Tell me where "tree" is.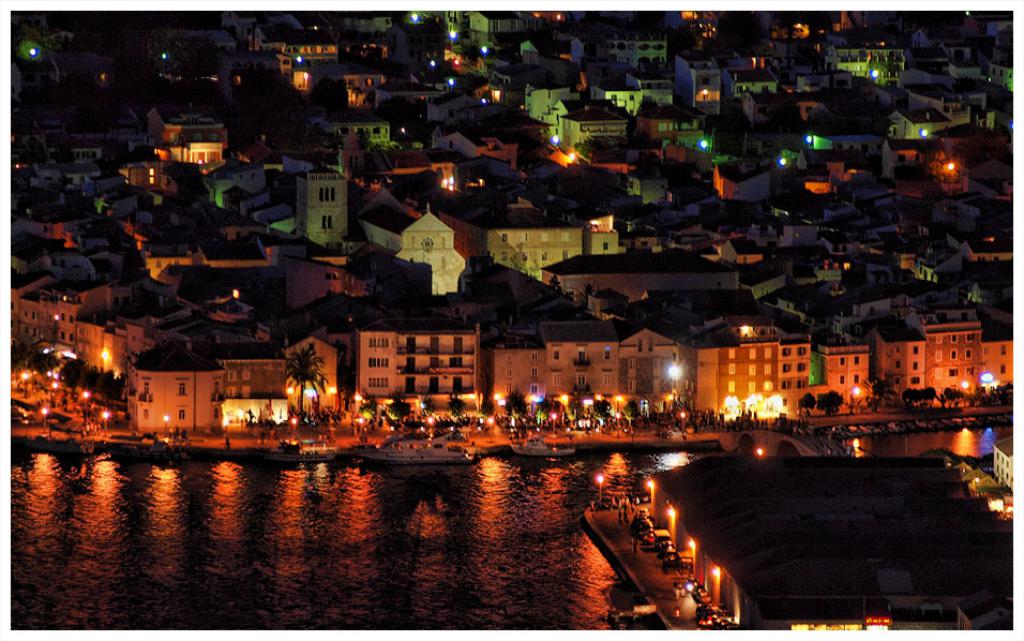
"tree" is at x1=415, y1=394, x2=448, y2=418.
